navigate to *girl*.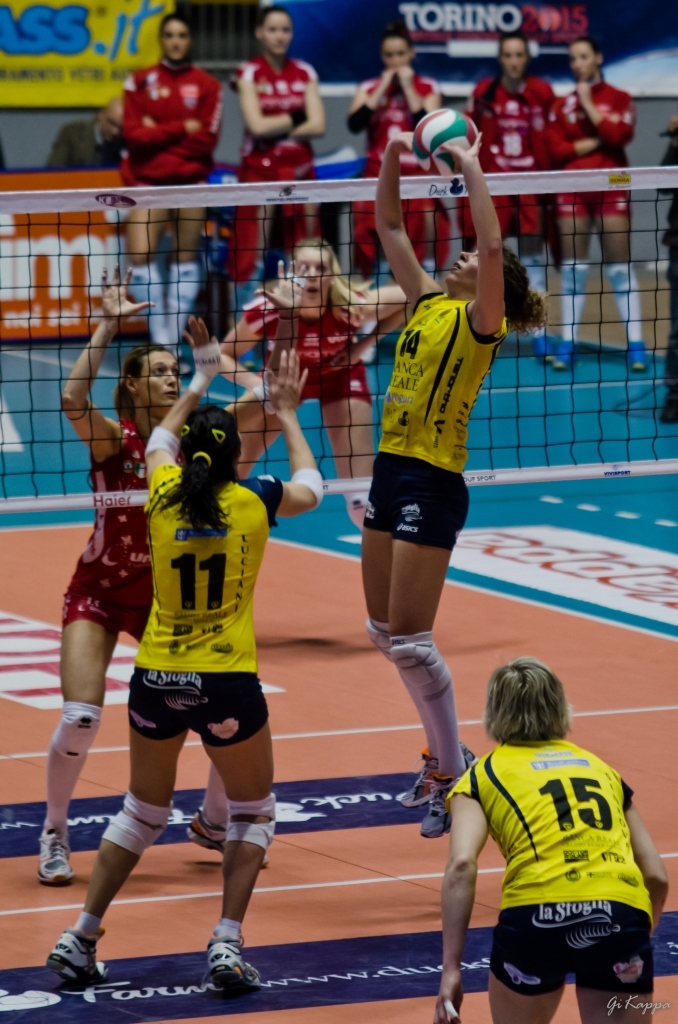
Navigation target: {"x1": 48, "y1": 309, "x2": 309, "y2": 997}.
